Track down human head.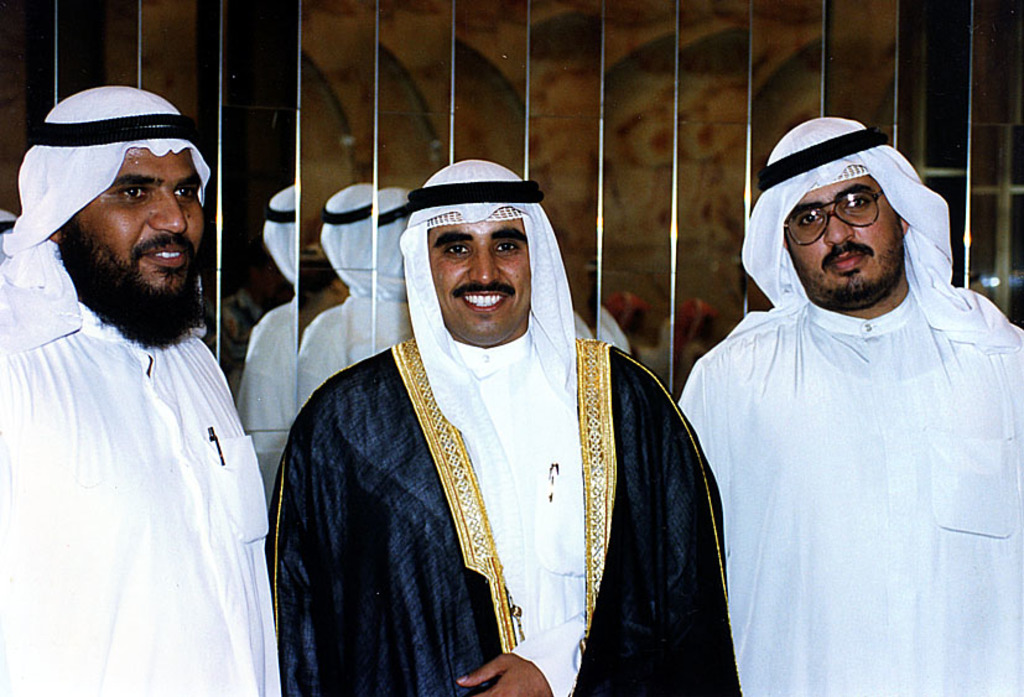
Tracked to 402, 161, 550, 350.
